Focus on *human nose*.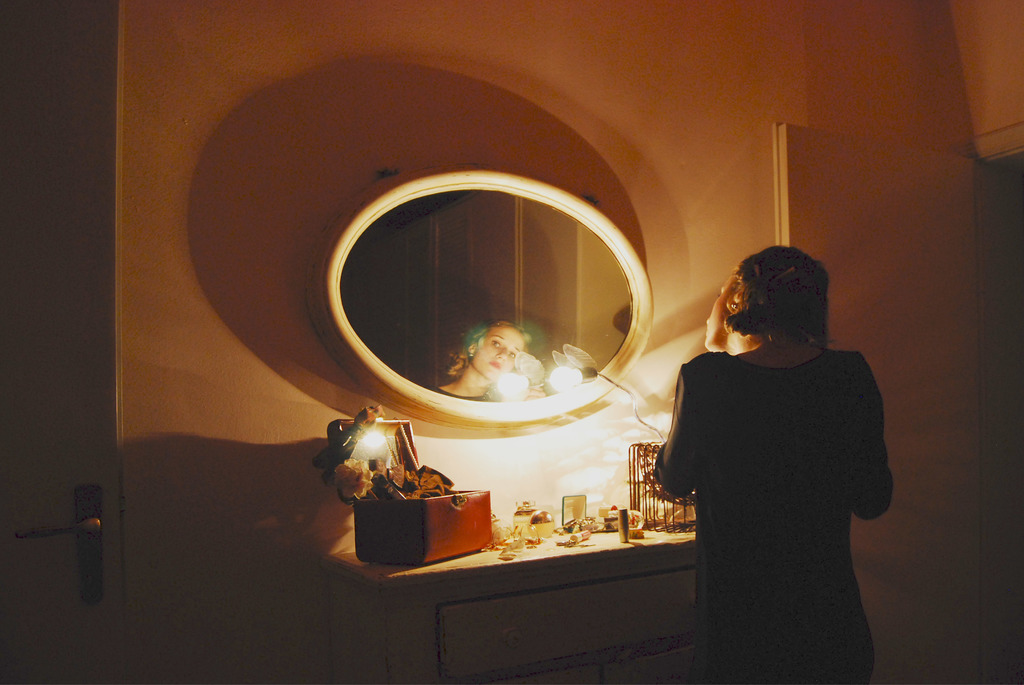
Focused at 706:319:711:324.
